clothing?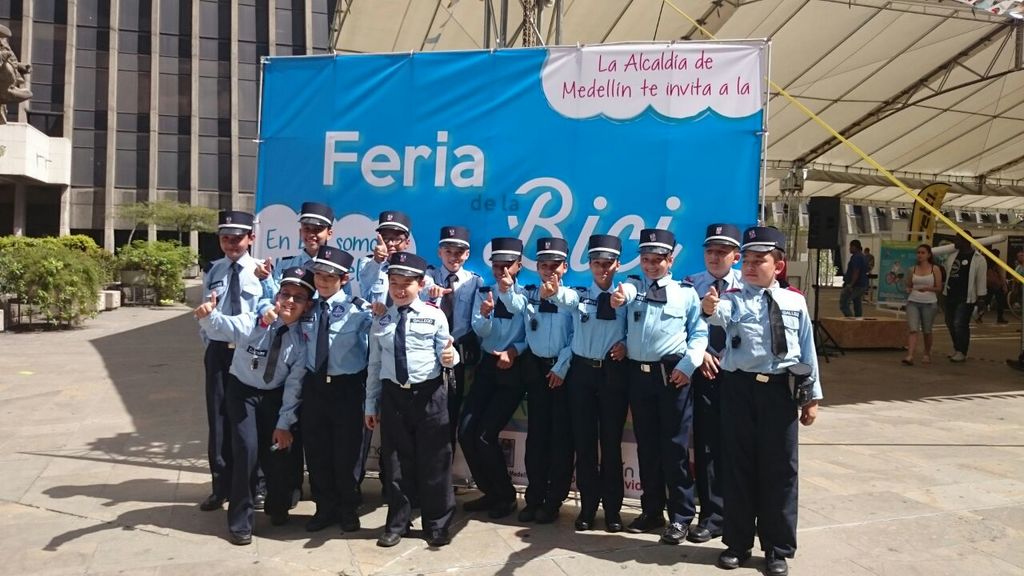
left=266, top=250, right=309, bottom=287
